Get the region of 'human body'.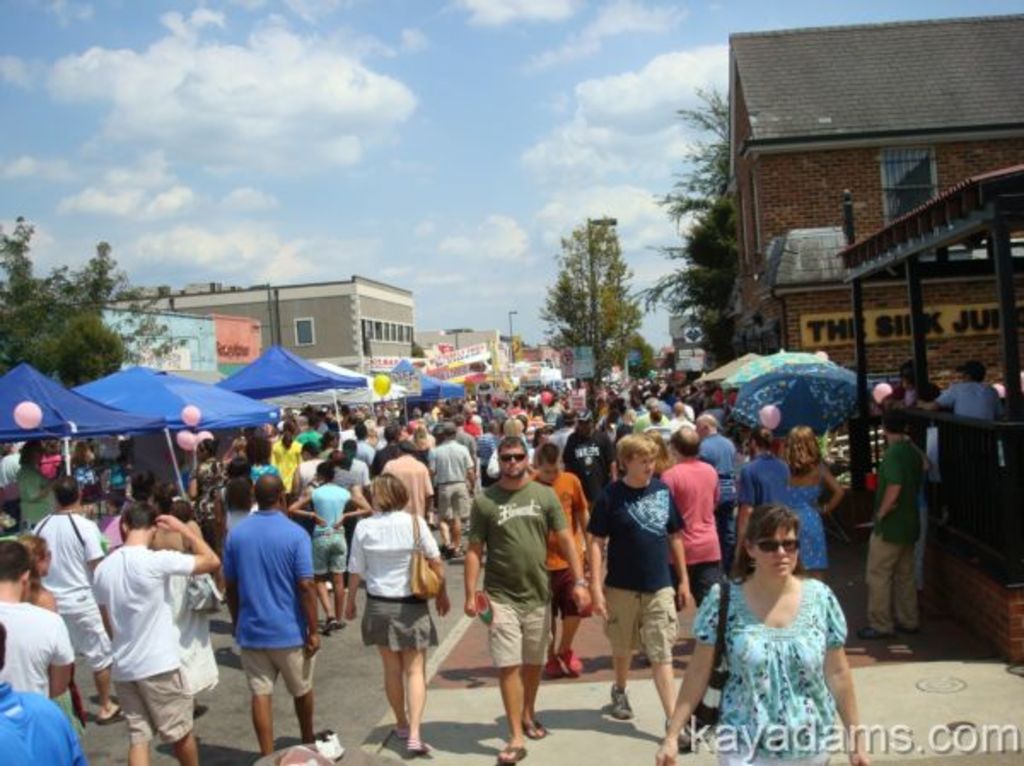
[430, 420, 474, 532].
